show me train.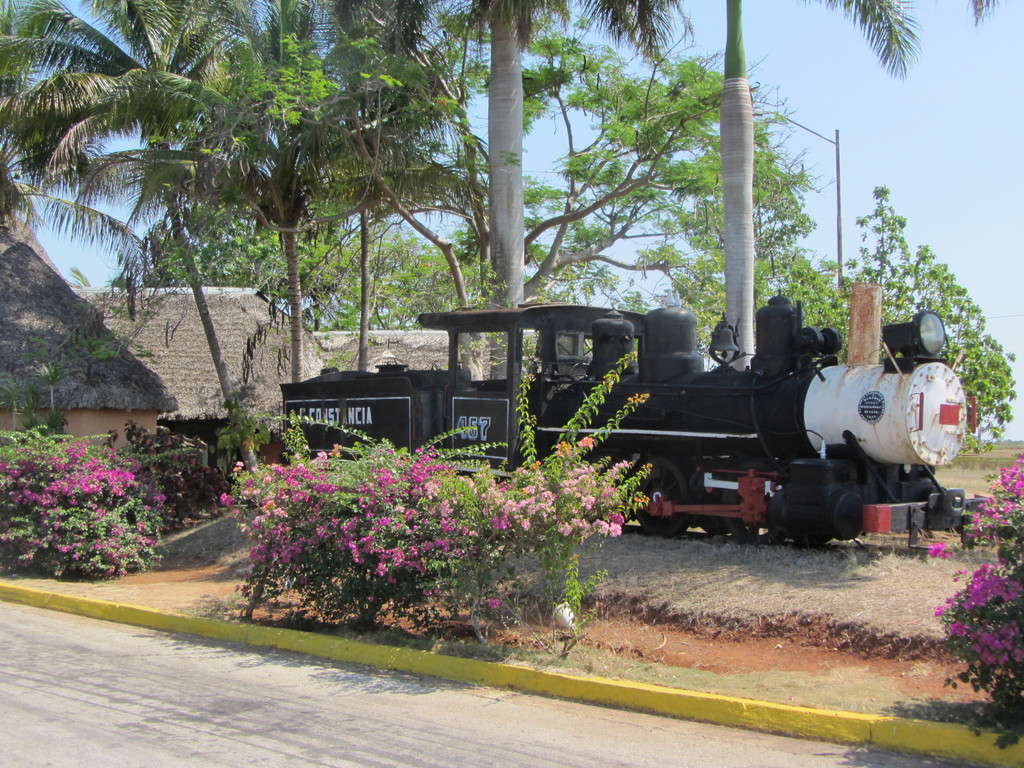
train is here: (278, 305, 974, 549).
